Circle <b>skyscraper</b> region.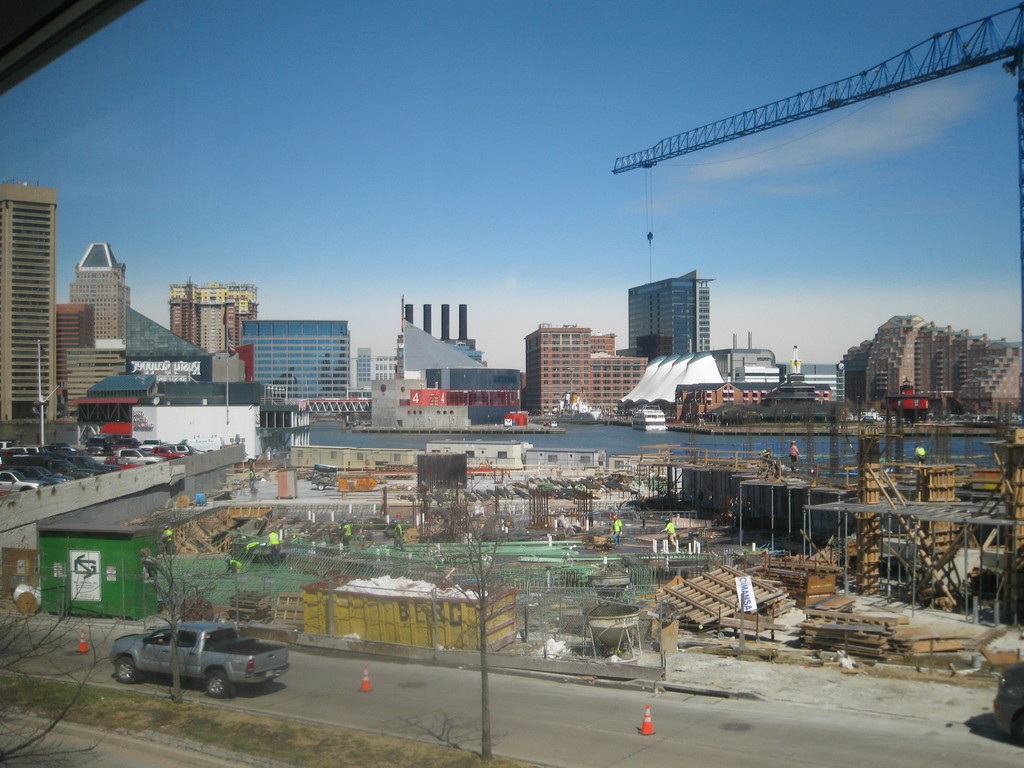
Region: region(0, 182, 58, 445).
